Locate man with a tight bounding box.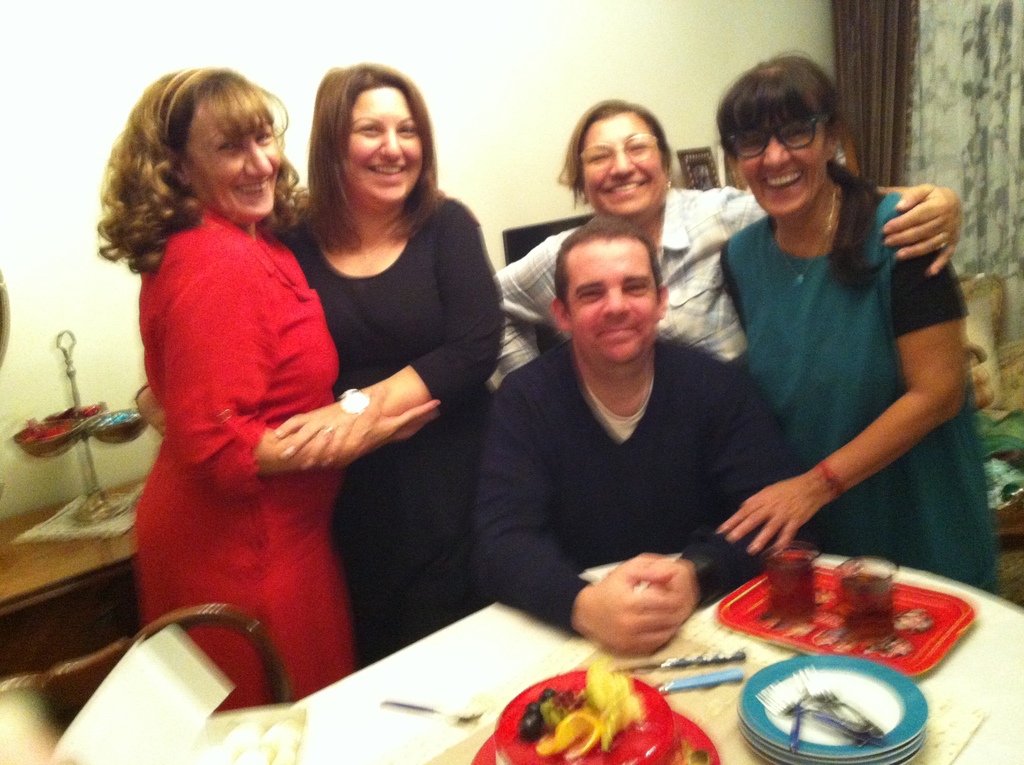
<box>448,211,803,668</box>.
